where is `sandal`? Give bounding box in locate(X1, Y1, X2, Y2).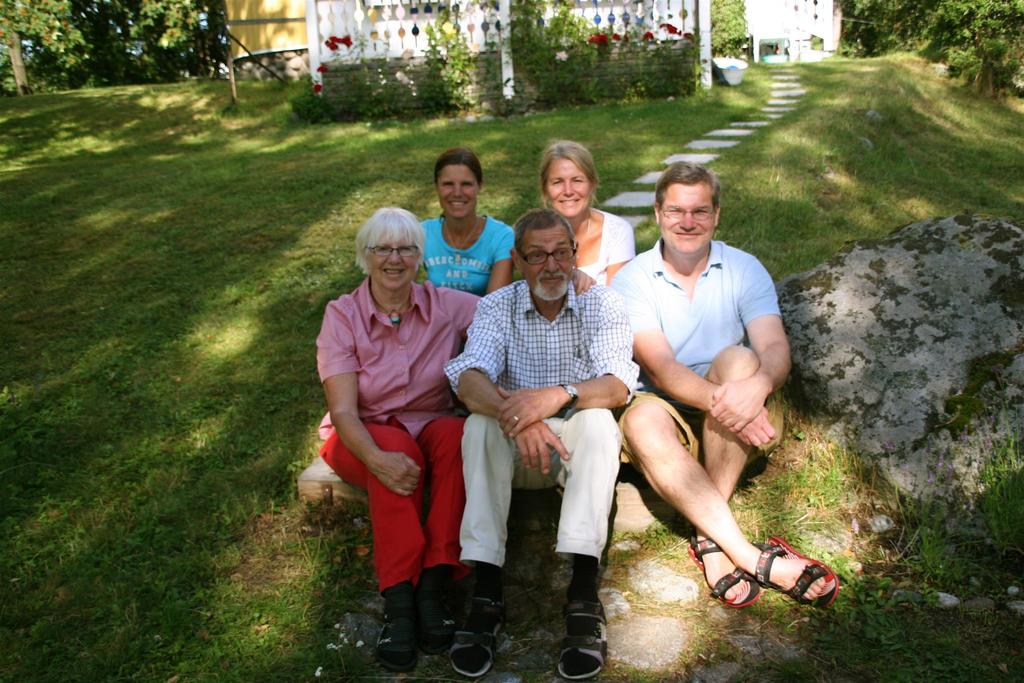
locate(447, 595, 504, 680).
